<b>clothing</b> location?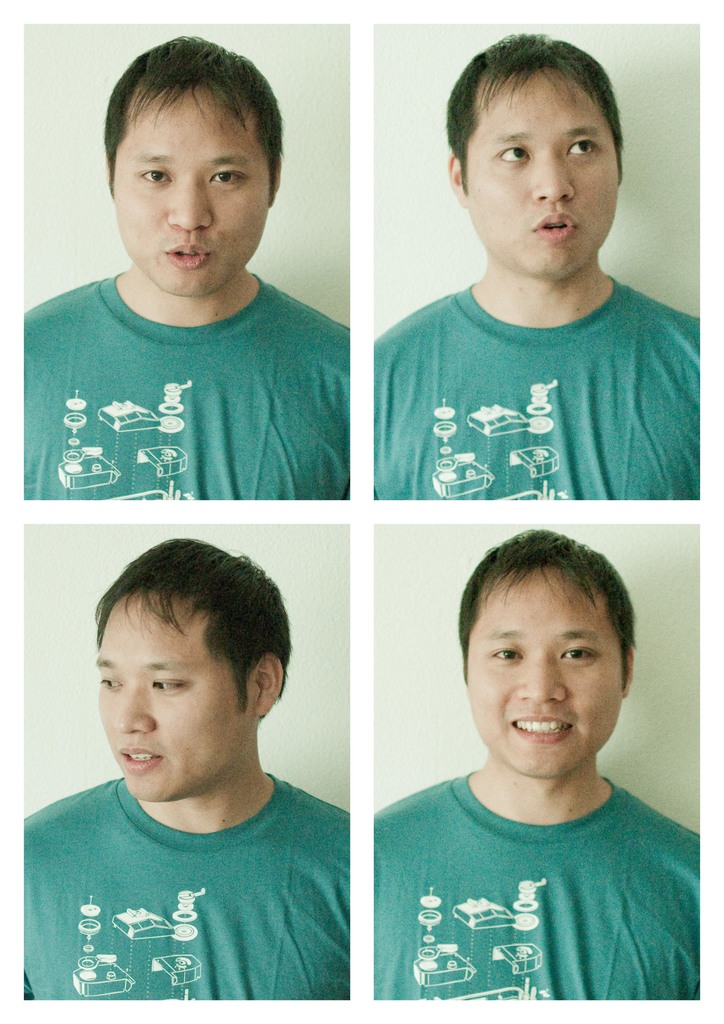
region(20, 744, 374, 1009)
